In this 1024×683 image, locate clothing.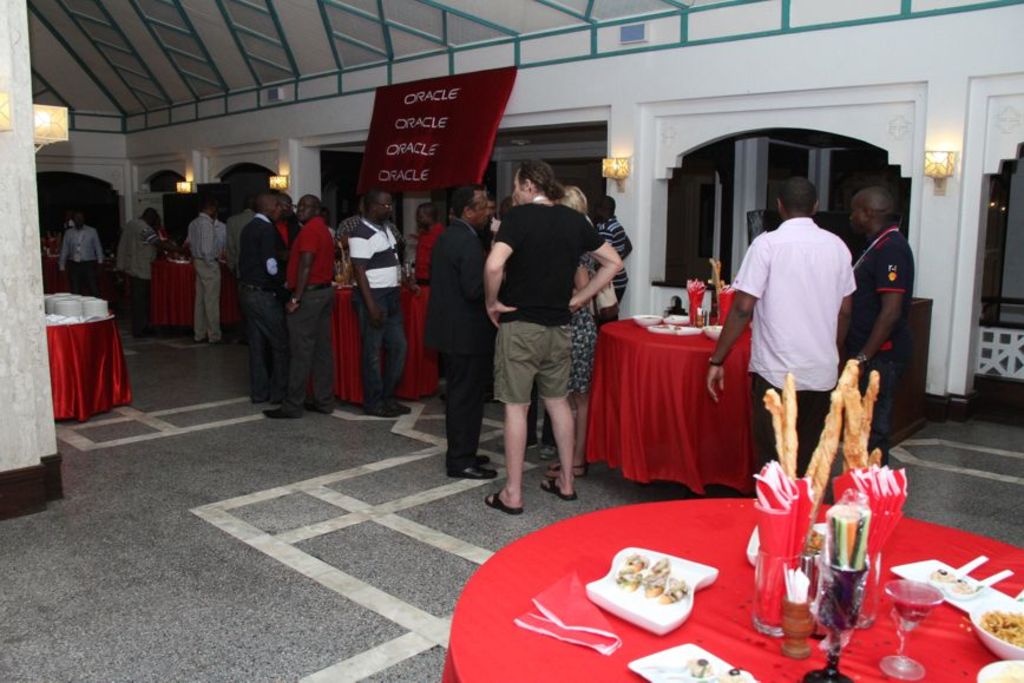
Bounding box: <bbox>57, 224, 92, 297</bbox>.
